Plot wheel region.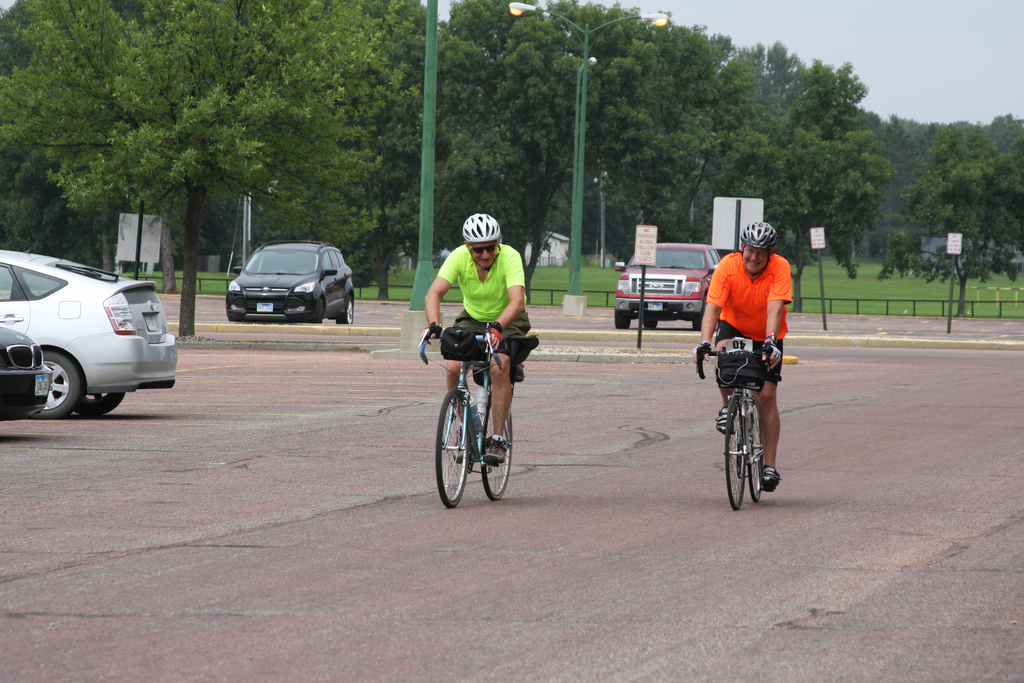
Plotted at 68 393 125 420.
